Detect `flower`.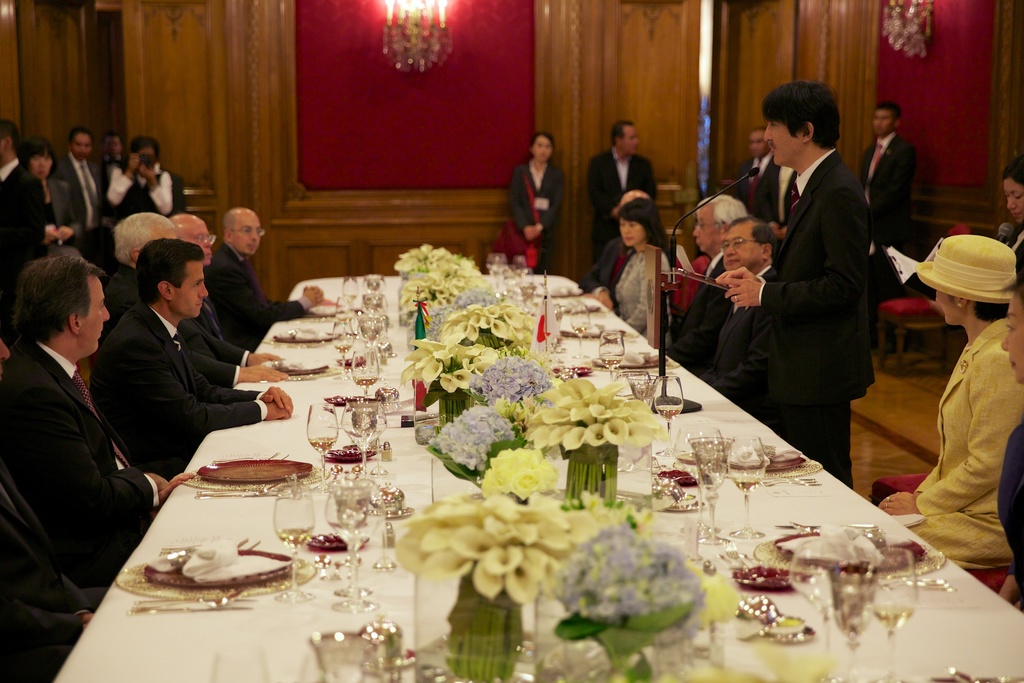
Detected at (x1=483, y1=450, x2=562, y2=516).
